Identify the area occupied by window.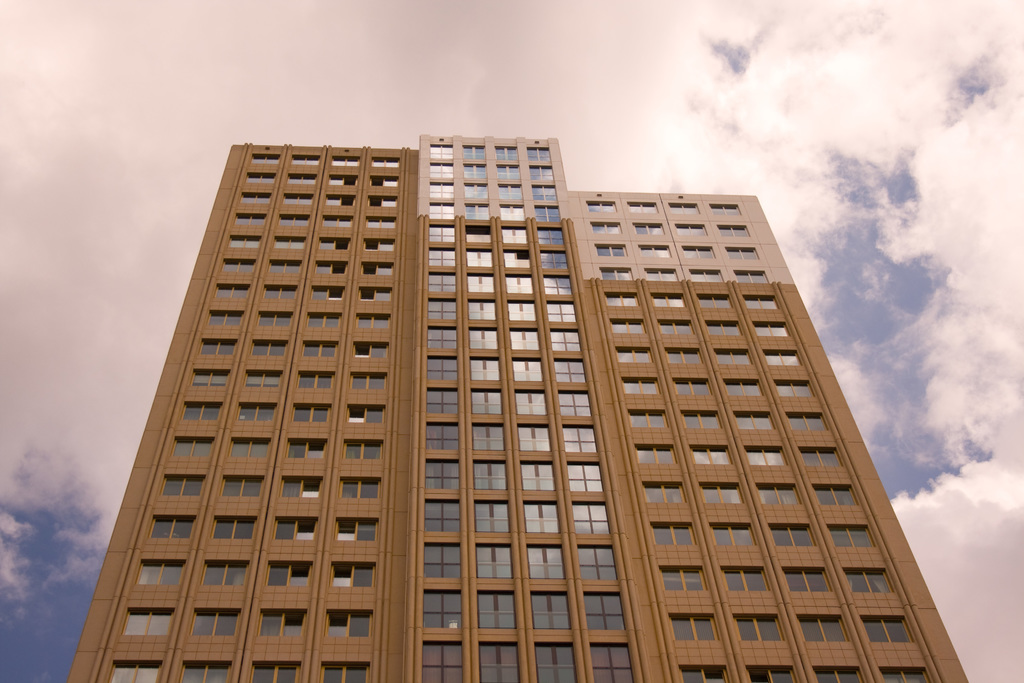
Area: [708, 529, 764, 555].
